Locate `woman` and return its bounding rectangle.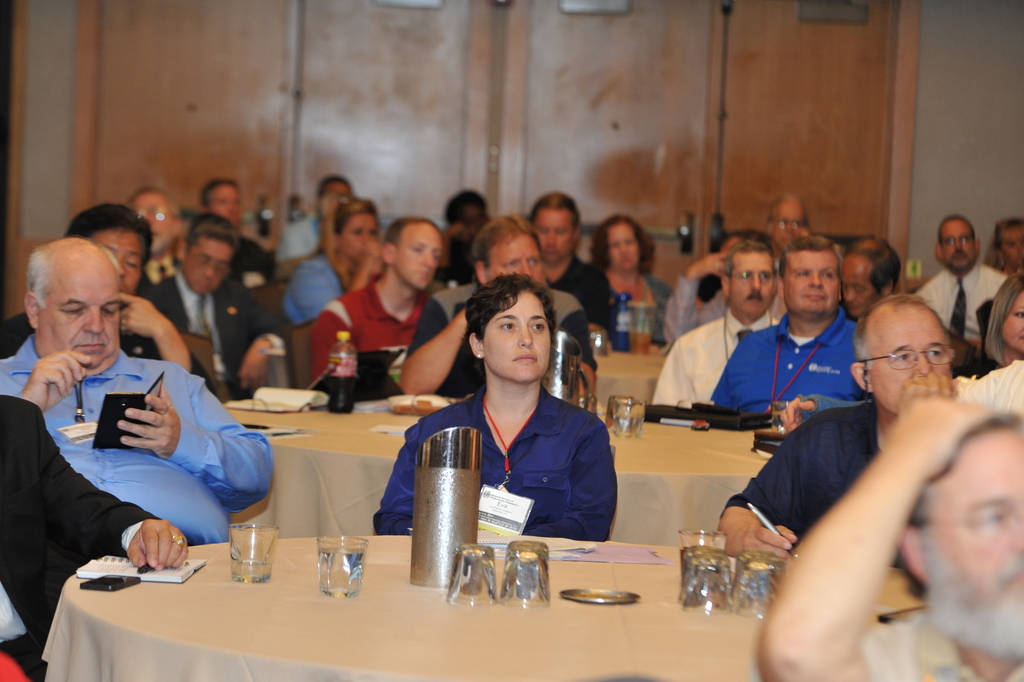
x1=421, y1=270, x2=630, y2=571.
